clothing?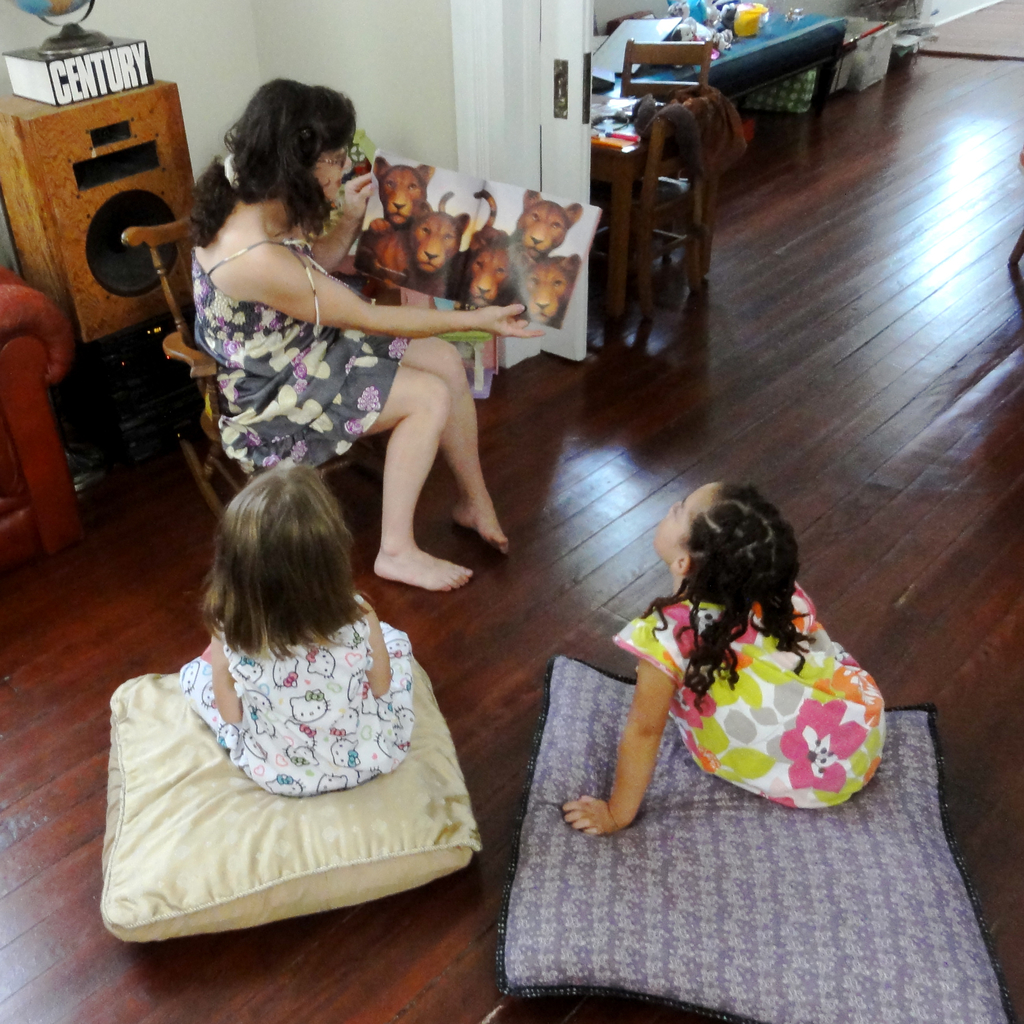
l=168, t=600, r=413, b=795
